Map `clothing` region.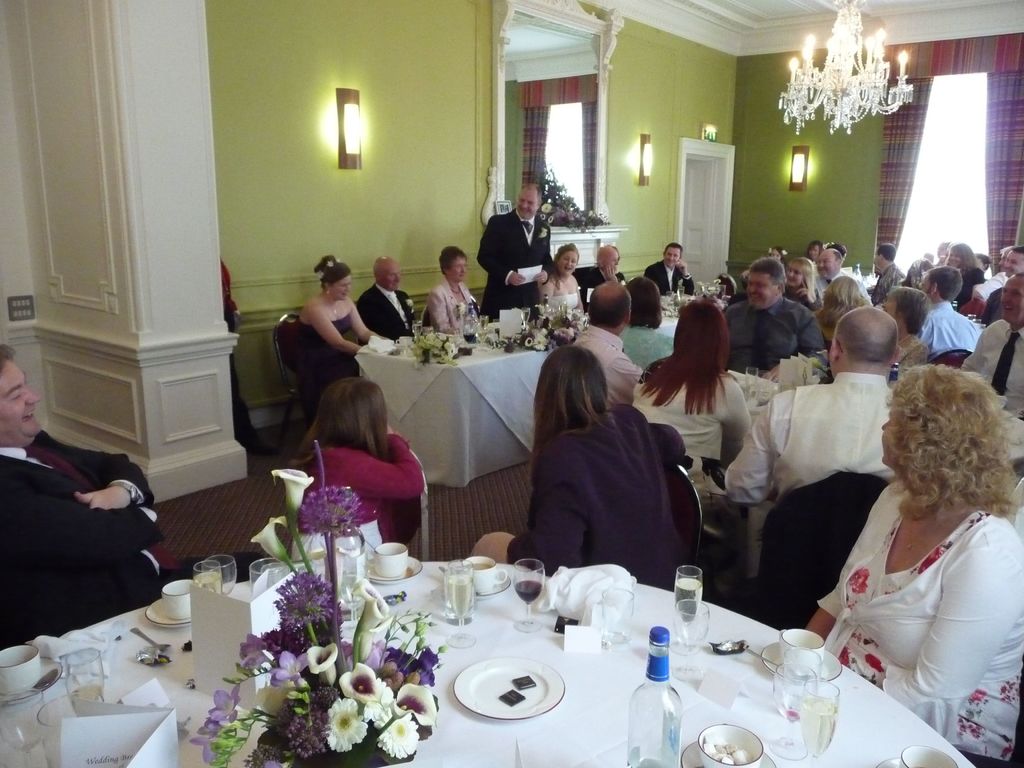
Mapped to 354, 285, 411, 348.
